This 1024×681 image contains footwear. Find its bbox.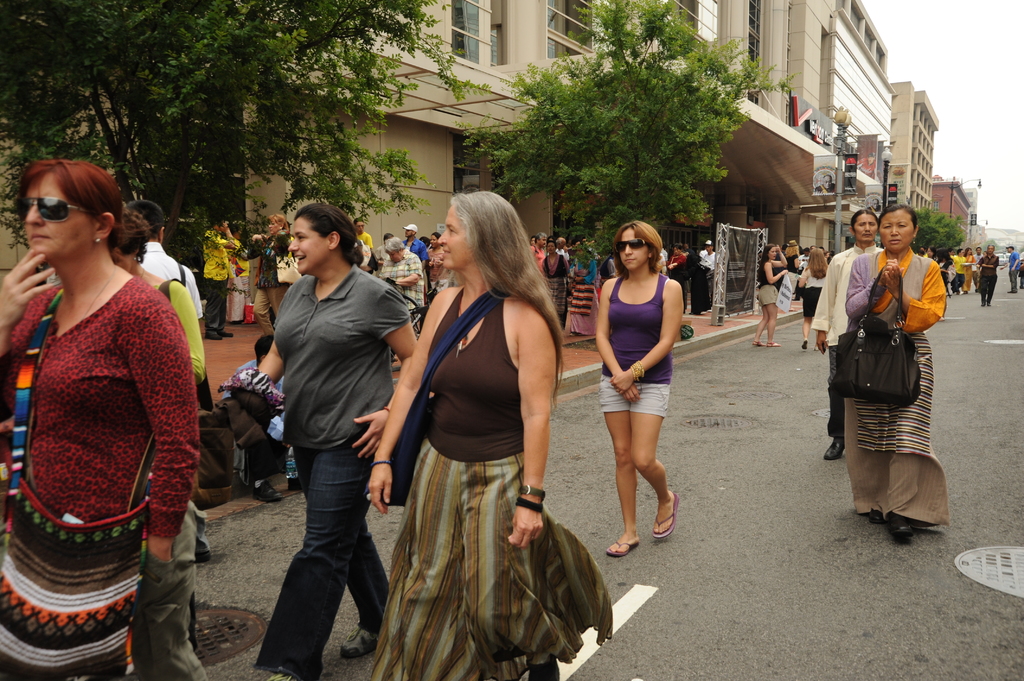
x1=219, y1=331, x2=232, y2=340.
